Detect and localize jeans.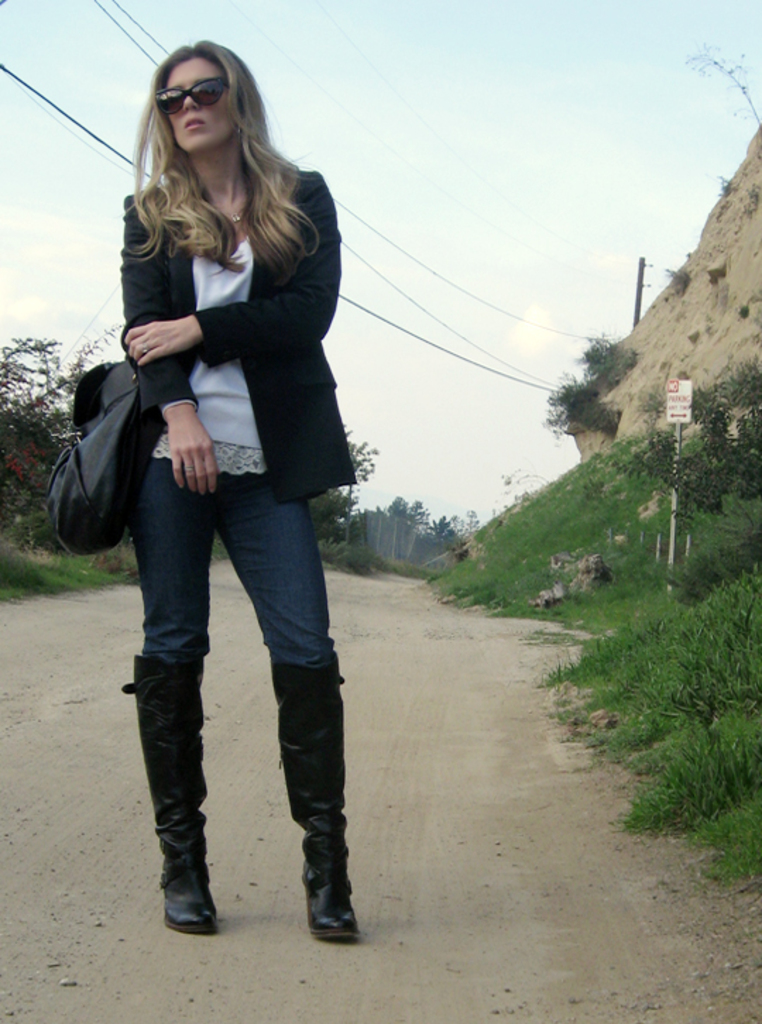
Localized at locate(95, 456, 353, 886).
